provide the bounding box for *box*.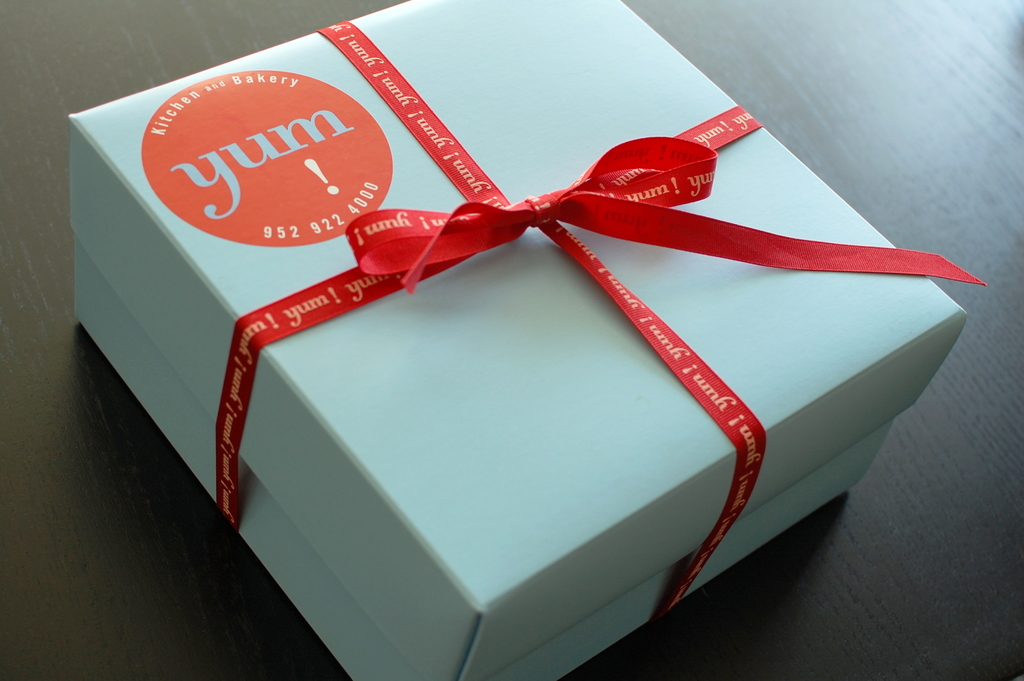
{"left": 69, "top": 0, "right": 969, "bottom": 680}.
